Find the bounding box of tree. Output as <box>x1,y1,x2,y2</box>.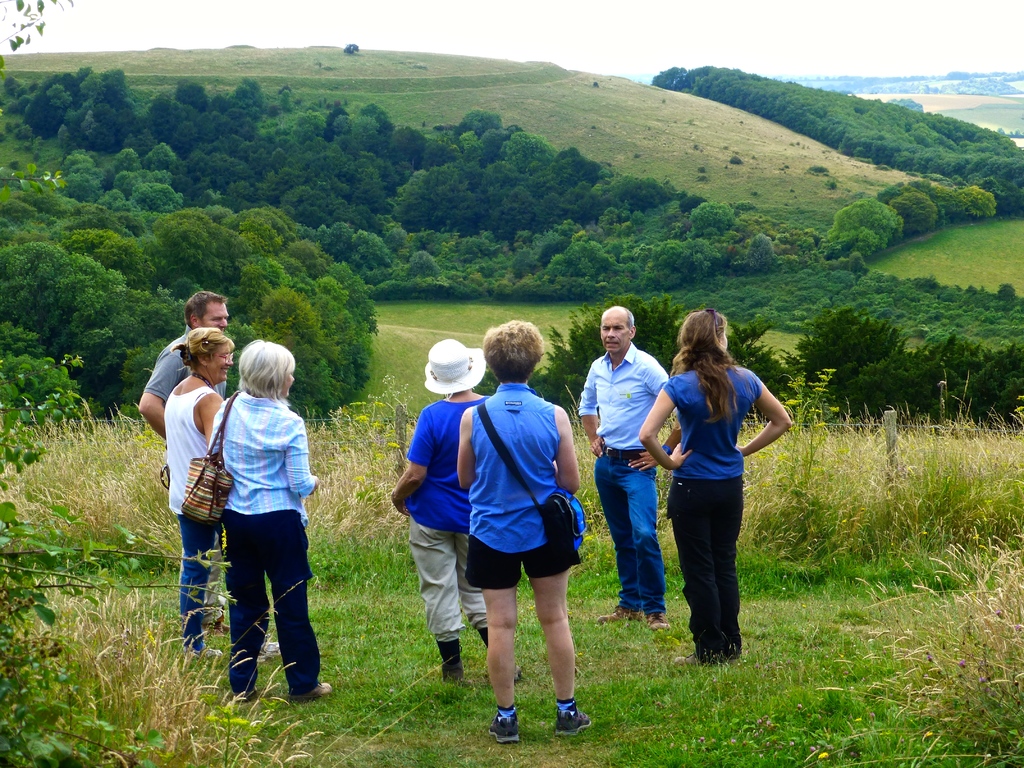
<box>52,142,146,199</box>.
